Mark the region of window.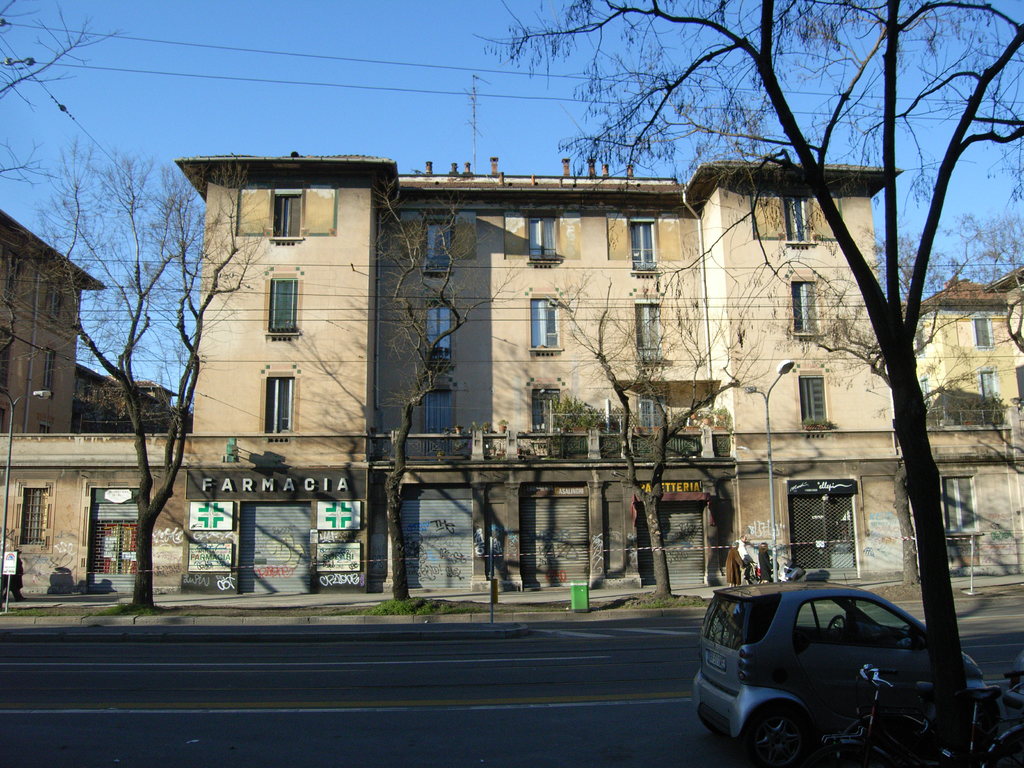
Region: region(788, 273, 824, 341).
